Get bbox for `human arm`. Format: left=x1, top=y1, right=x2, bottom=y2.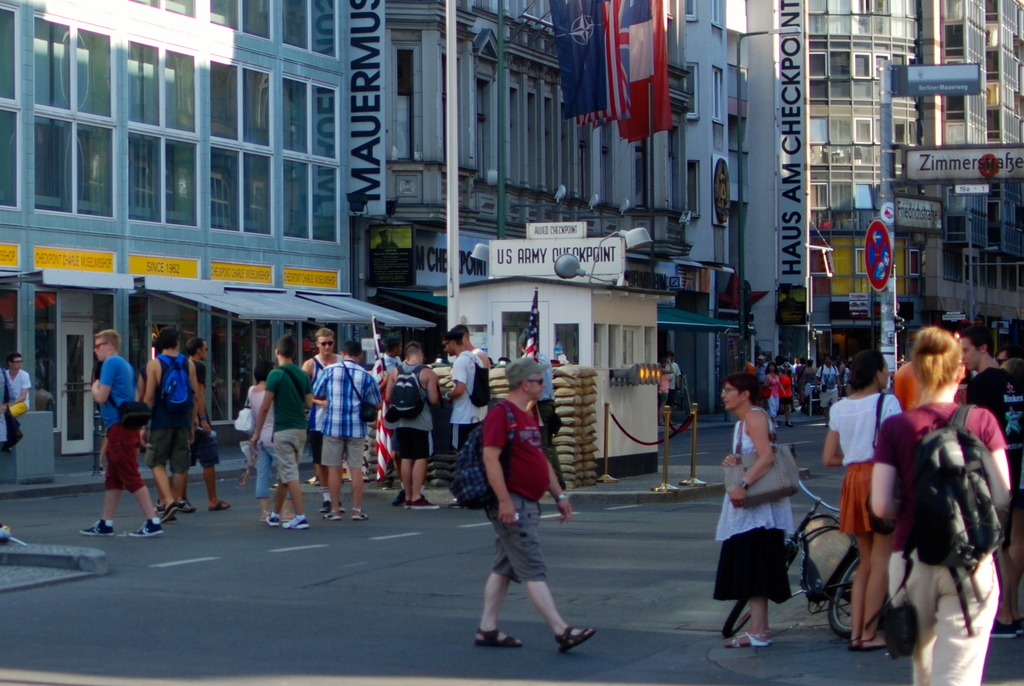
left=864, top=414, right=905, bottom=528.
